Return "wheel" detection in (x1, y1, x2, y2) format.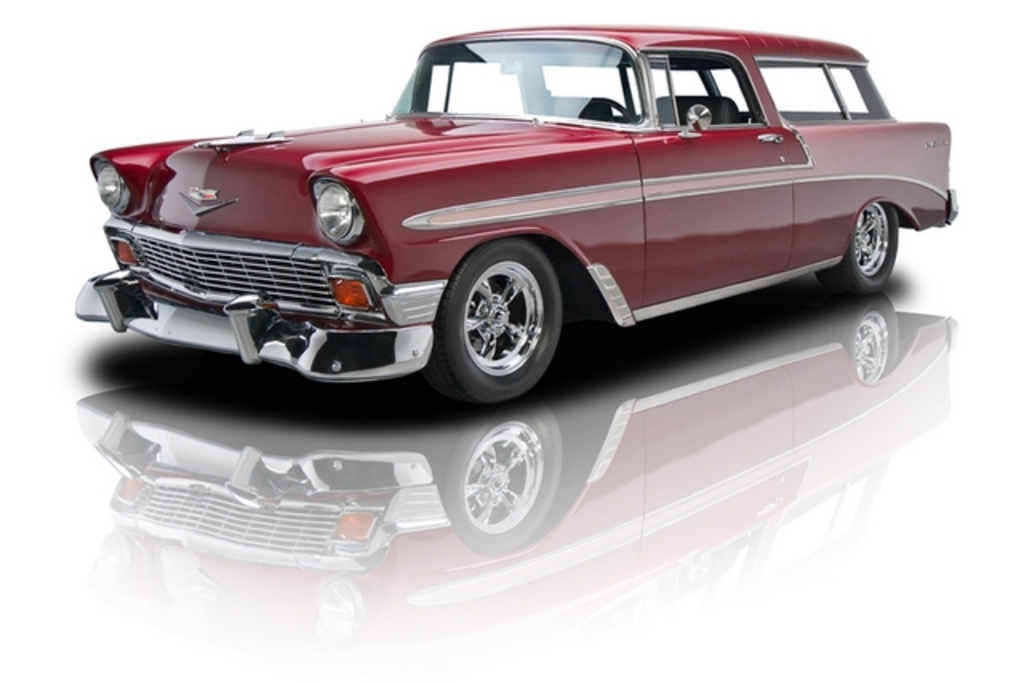
(435, 240, 566, 403).
